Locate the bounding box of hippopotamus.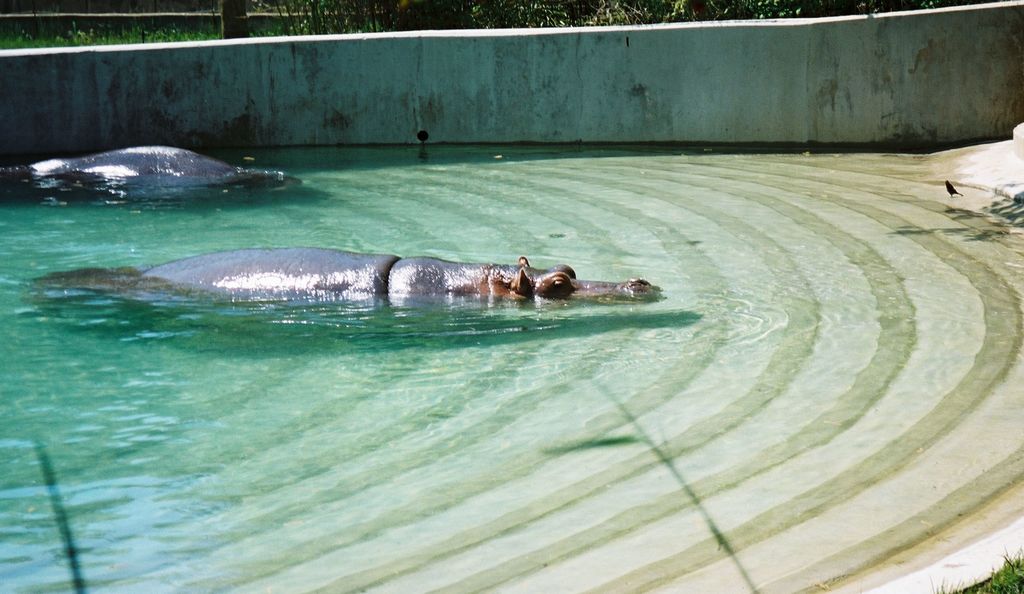
Bounding box: (left=0, top=145, right=296, bottom=204).
